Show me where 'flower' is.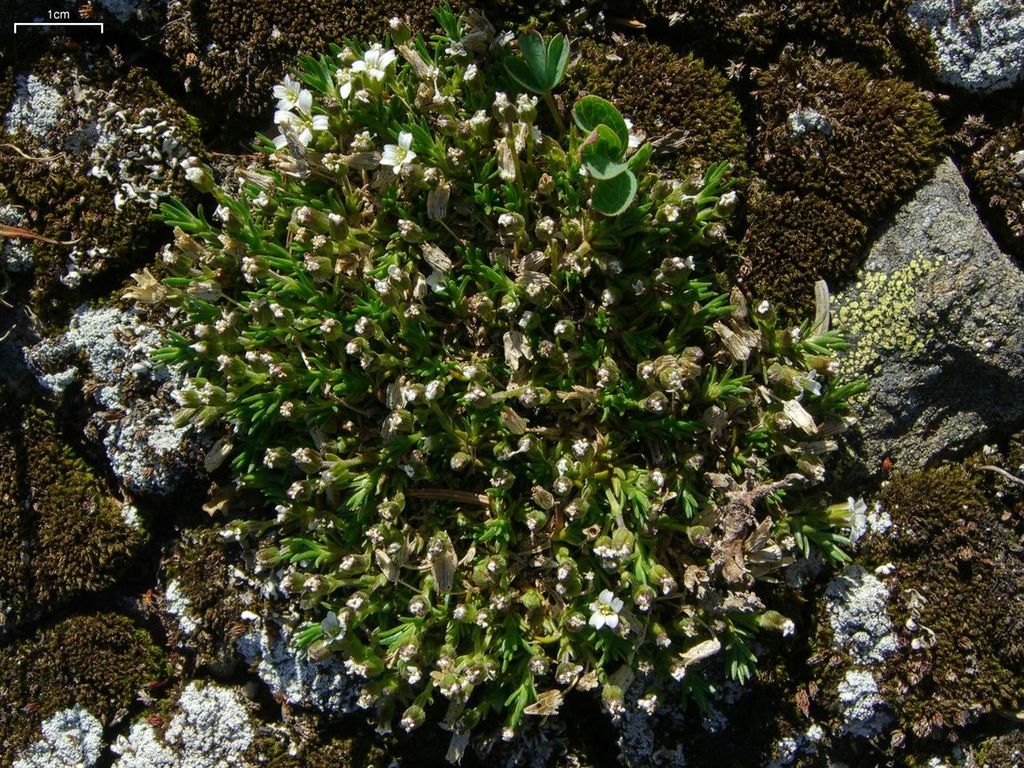
'flower' is at (338,74,355,97).
